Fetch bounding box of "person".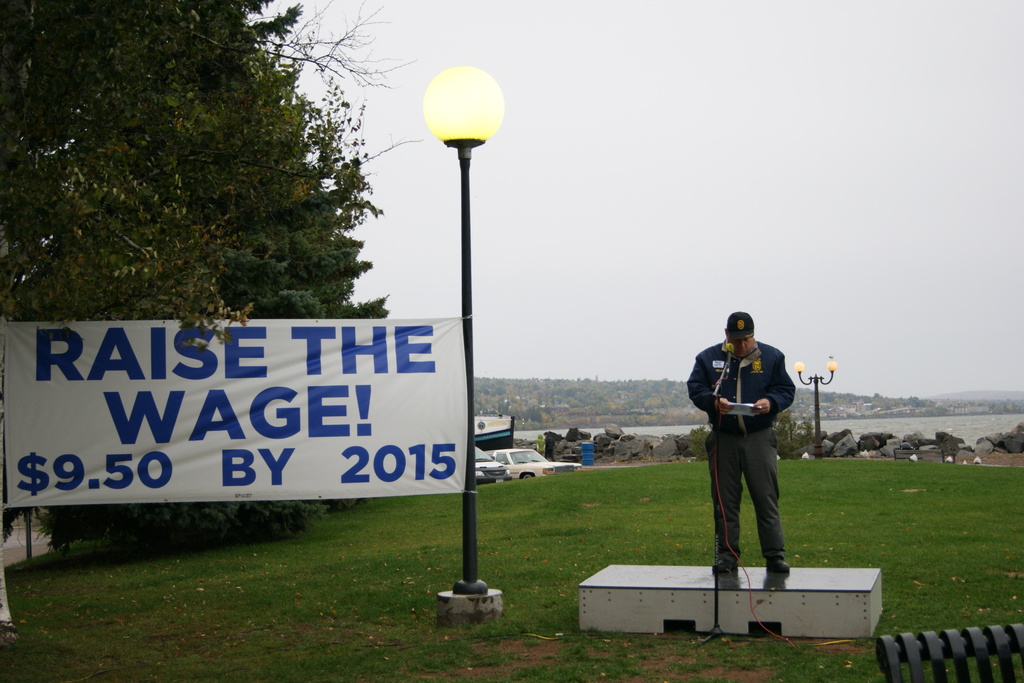
Bbox: <box>682,310,797,593</box>.
